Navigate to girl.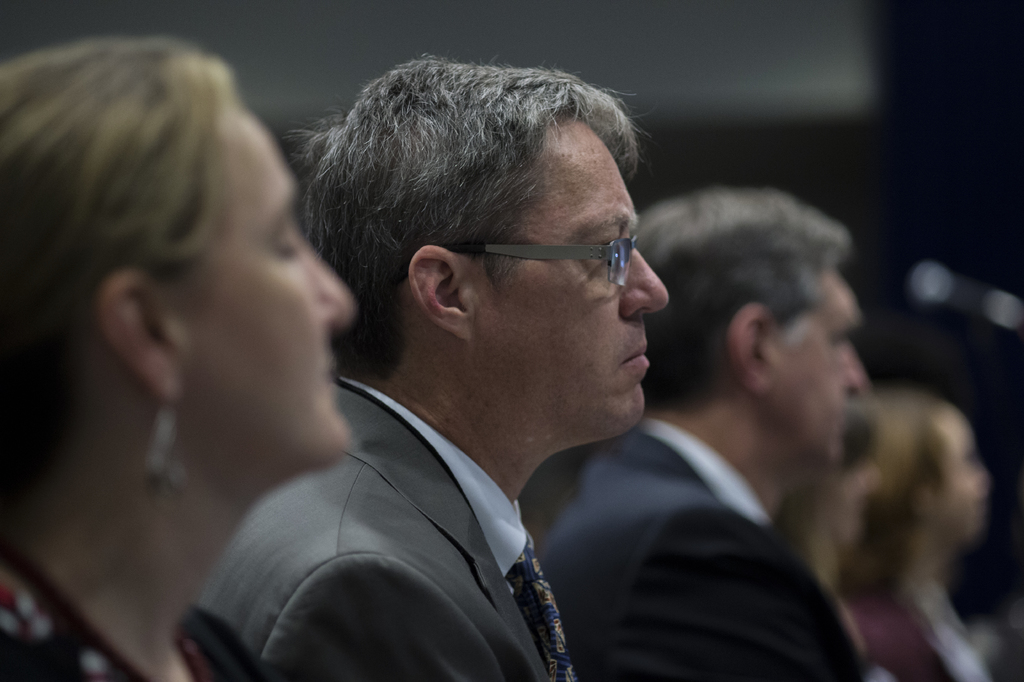
Navigation target: bbox=[0, 37, 359, 681].
